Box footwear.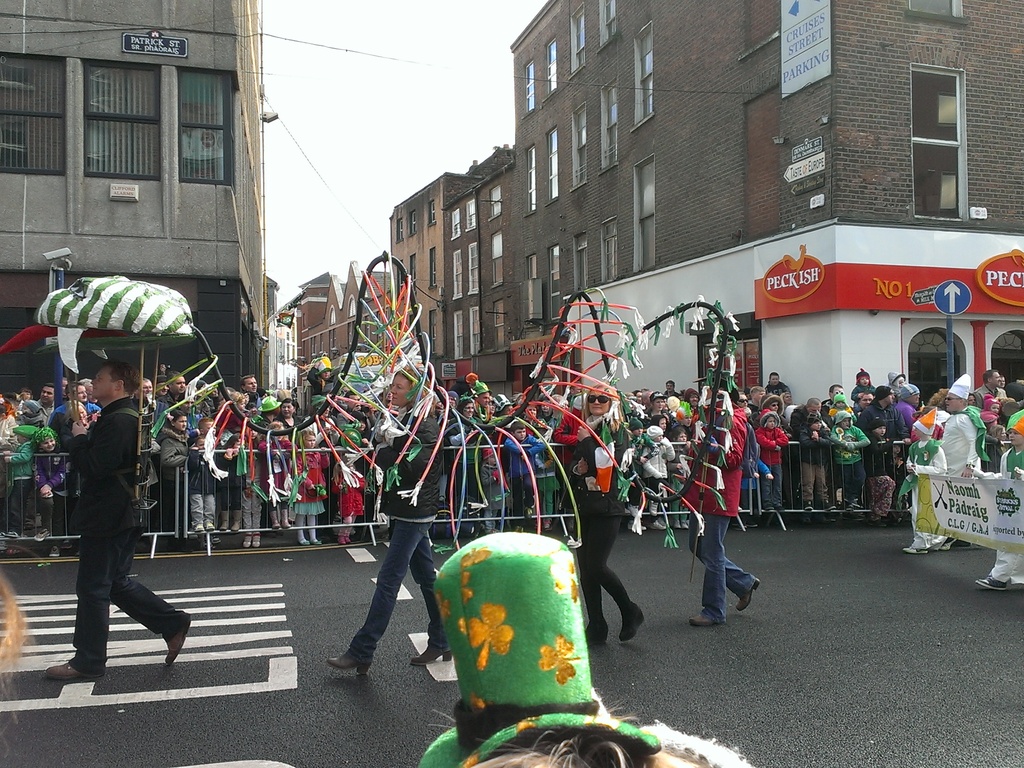
locate(221, 520, 228, 532).
